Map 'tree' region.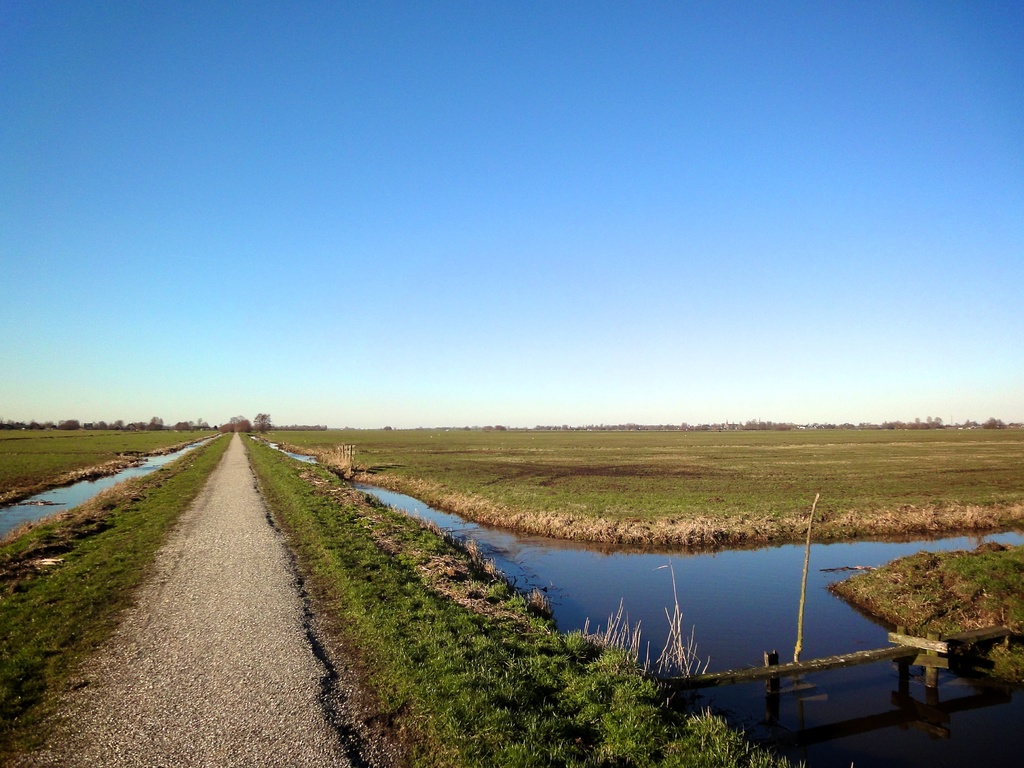
Mapped to x1=252 y1=409 x2=272 y2=432.
